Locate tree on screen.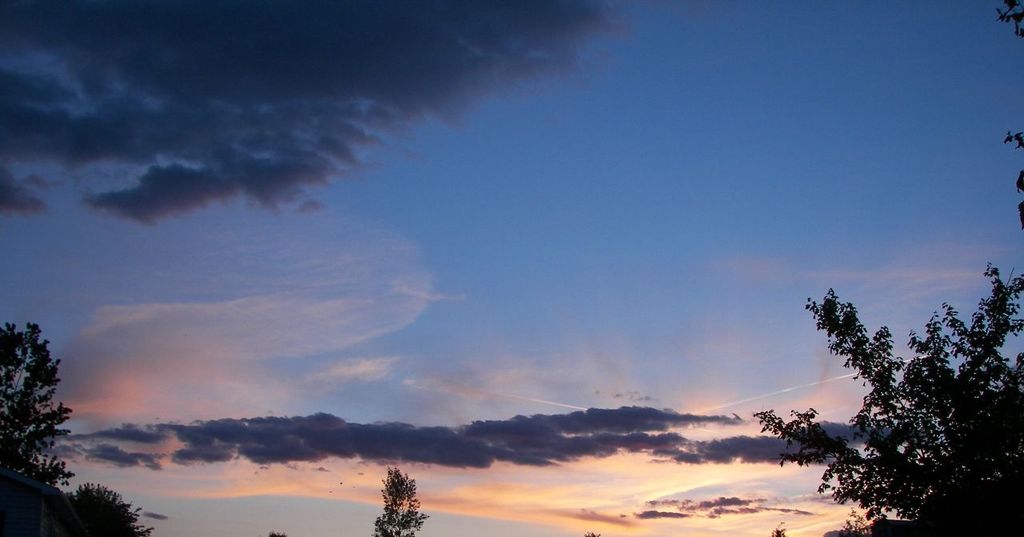
On screen at box=[371, 462, 424, 536].
